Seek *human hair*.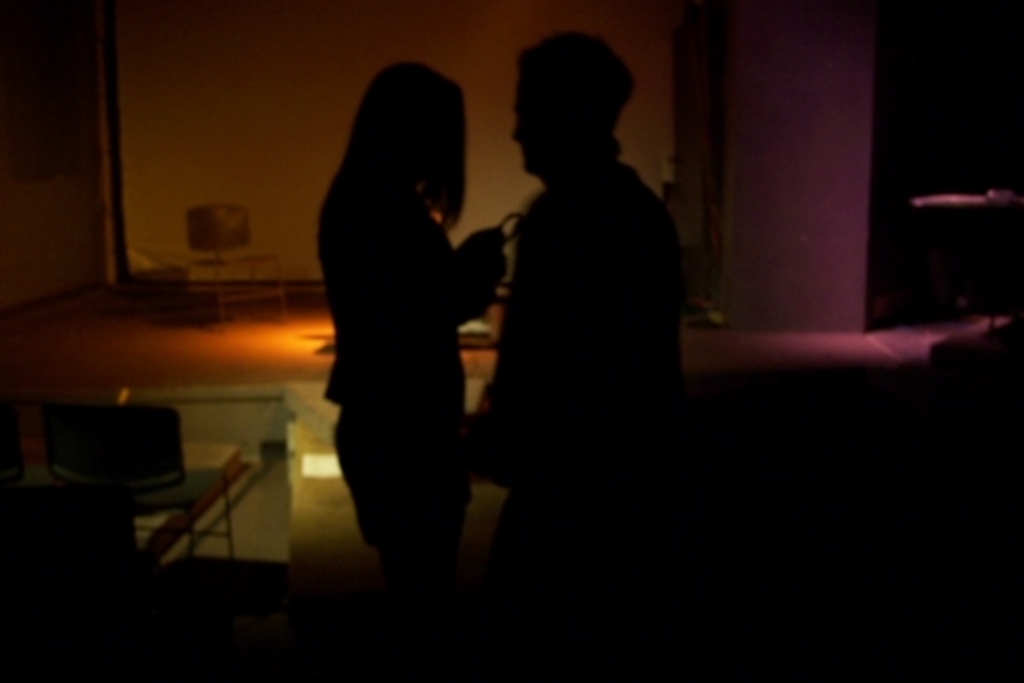
box(510, 30, 642, 175).
